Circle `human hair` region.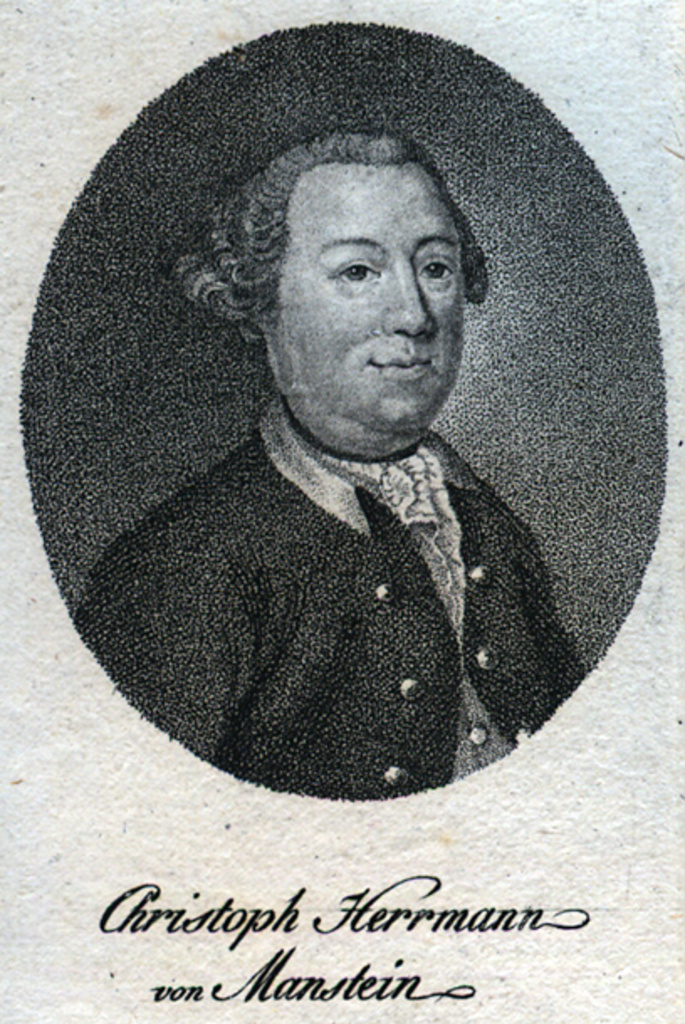
Region: detection(203, 106, 505, 401).
